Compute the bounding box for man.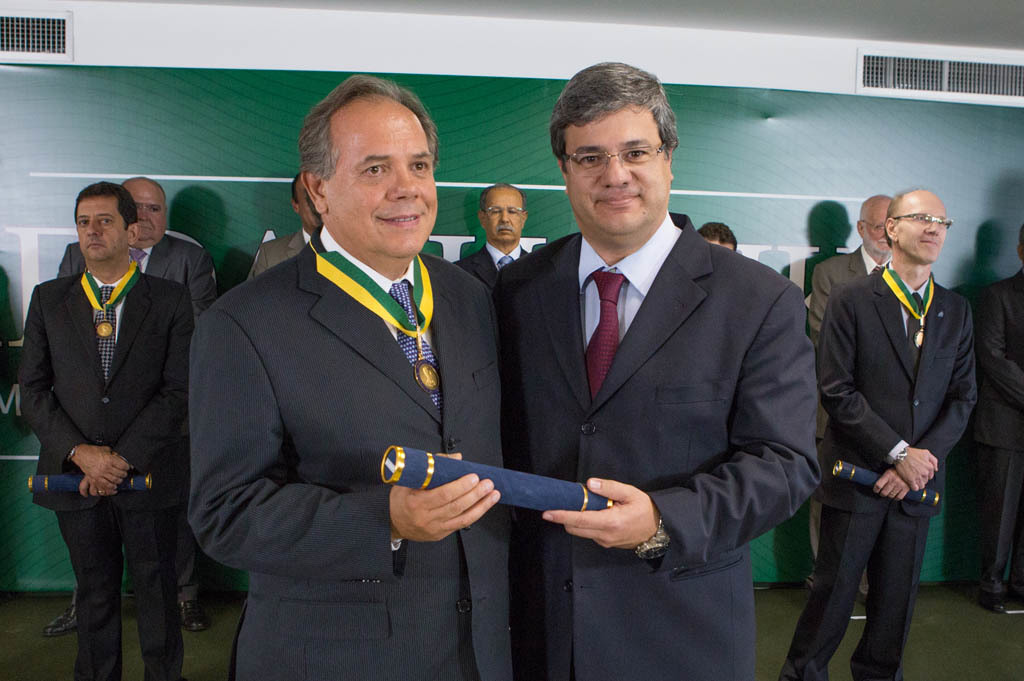
[777, 189, 973, 680].
